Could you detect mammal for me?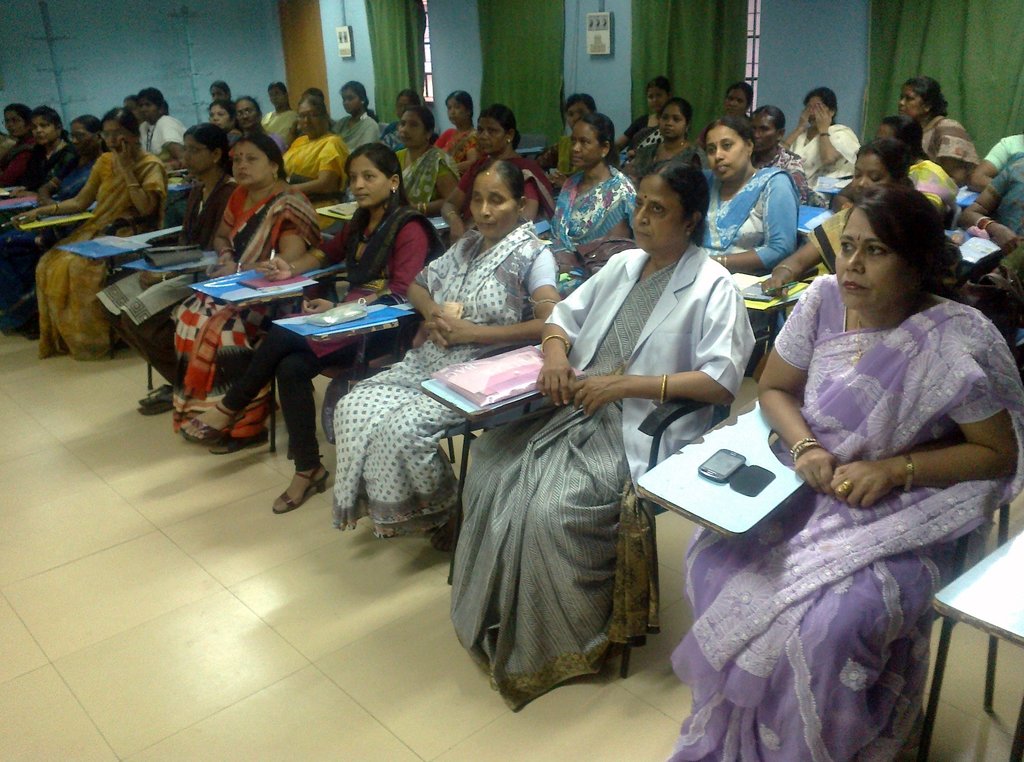
Detection result: bbox=[31, 115, 102, 205].
